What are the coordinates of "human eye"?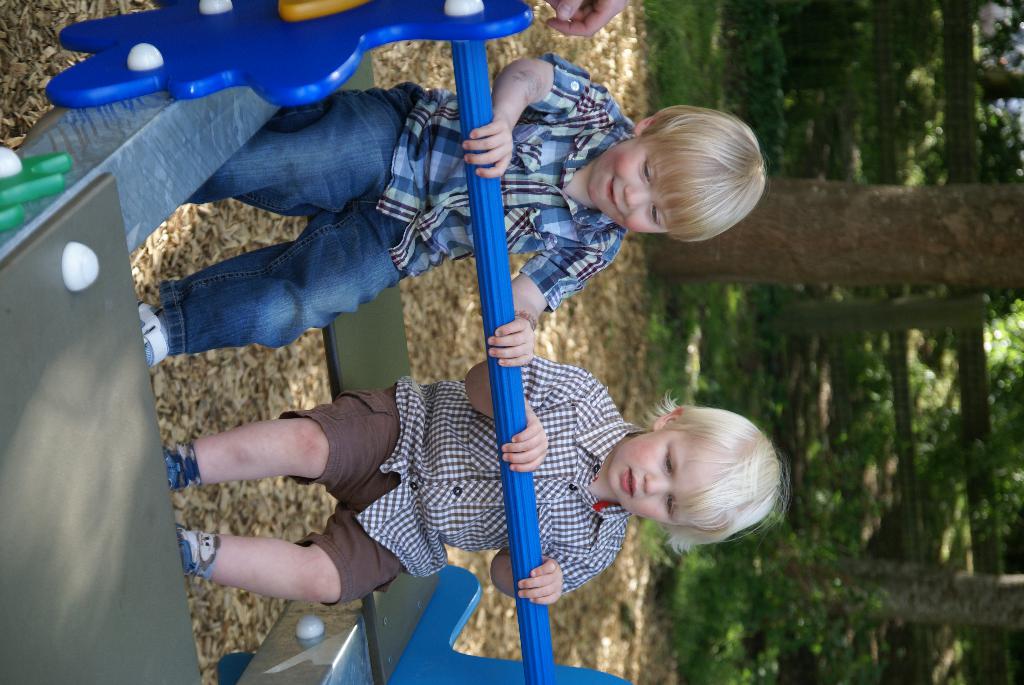
650 205 662 225.
